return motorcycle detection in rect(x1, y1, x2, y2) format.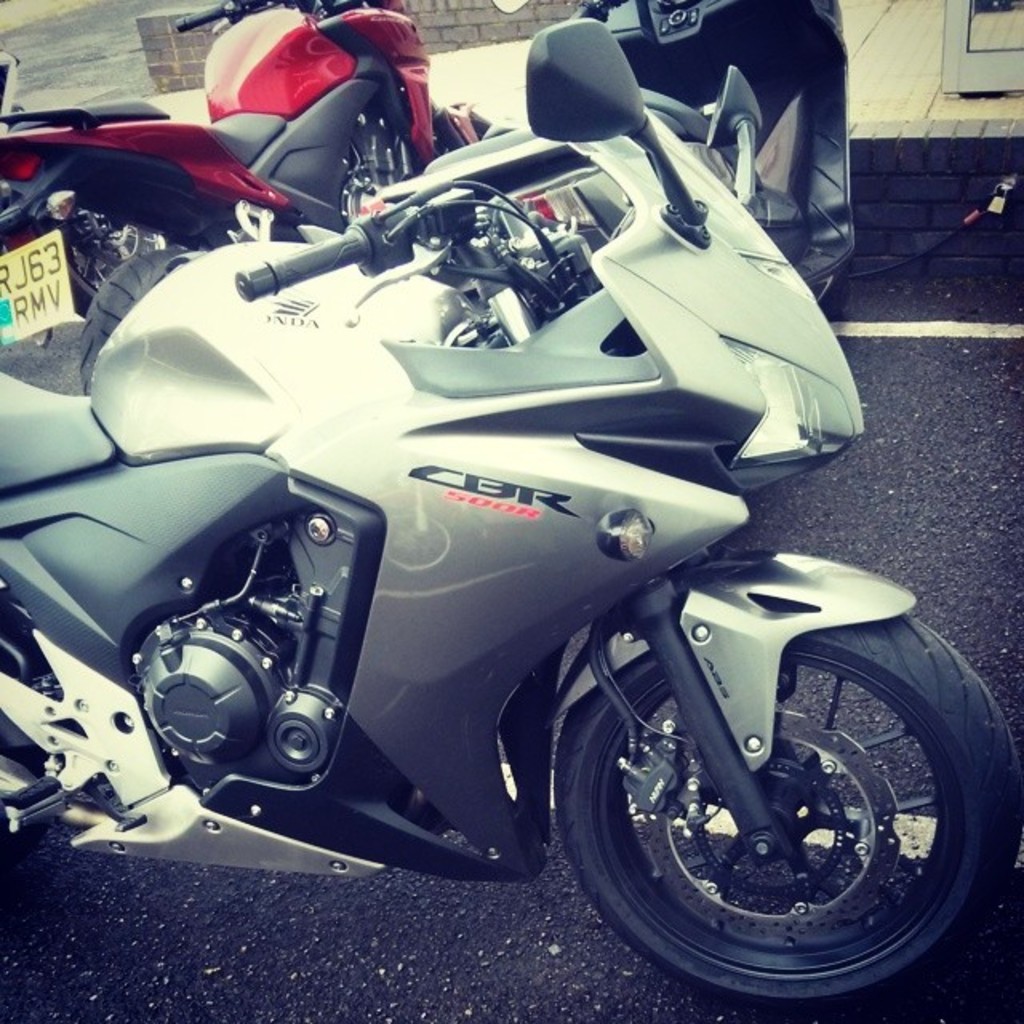
rect(0, 14, 1022, 1022).
